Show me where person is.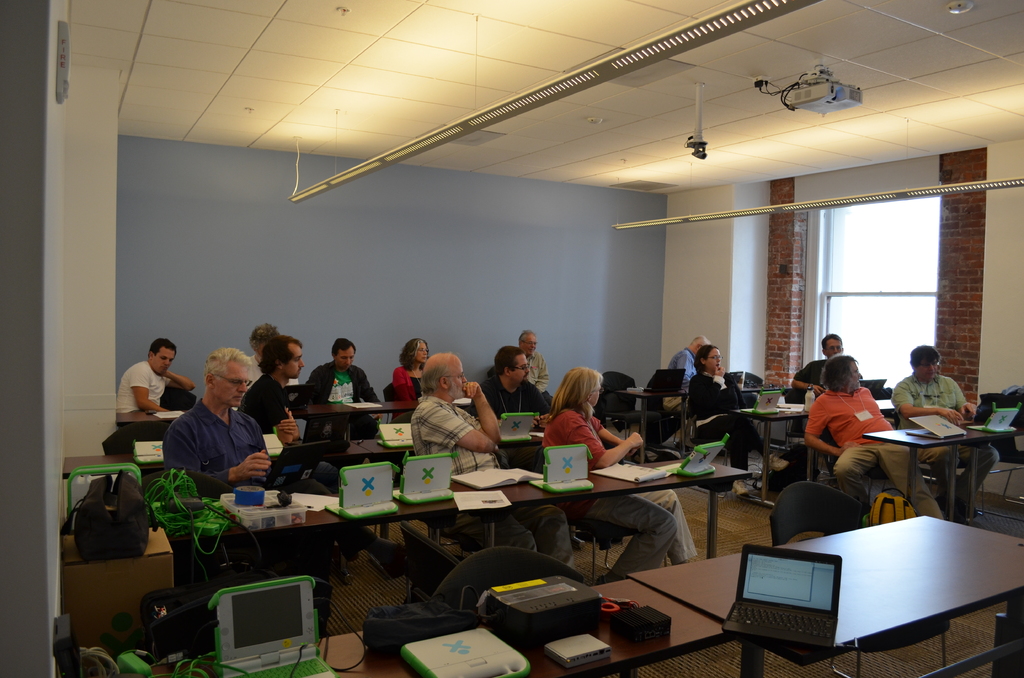
person is at locate(538, 368, 696, 587).
